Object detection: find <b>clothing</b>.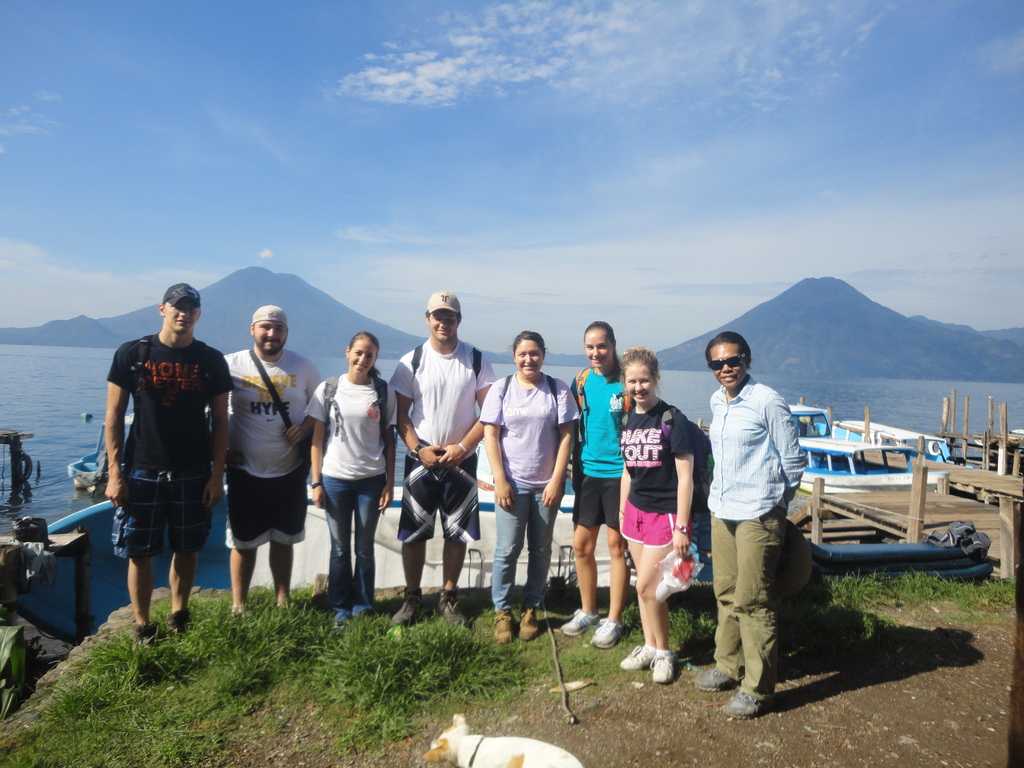
[left=103, top=327, right=233, bottom=557].
